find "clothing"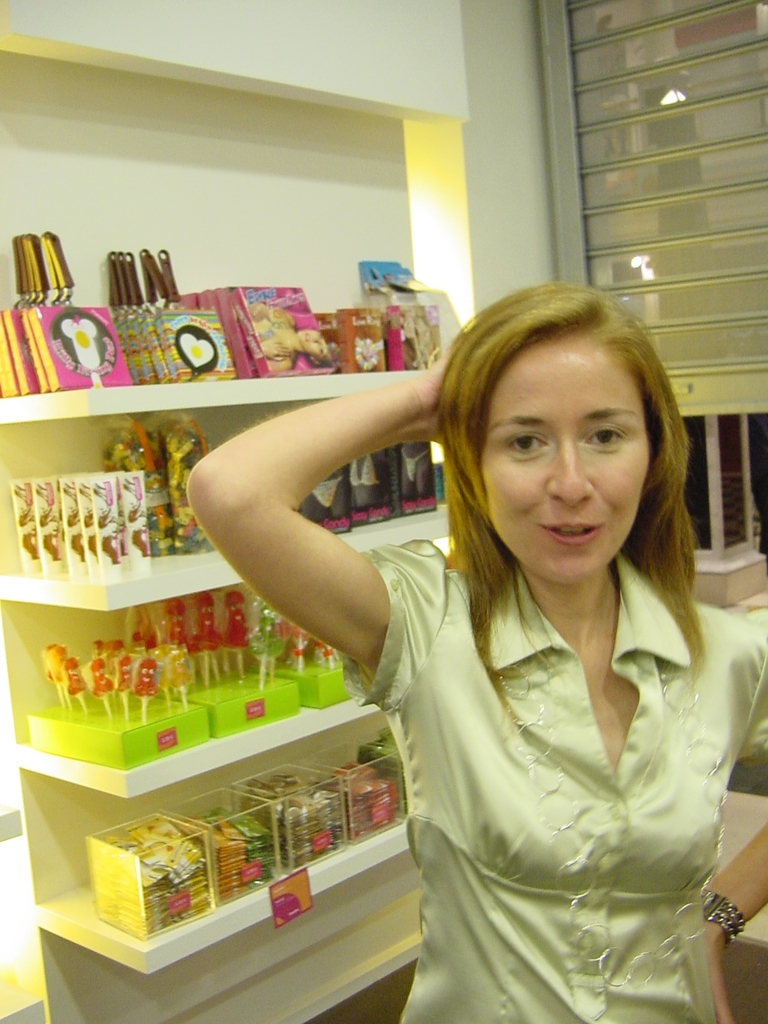
{"left": 341, "top": 540, "right": 767, "bottom": 1023}
